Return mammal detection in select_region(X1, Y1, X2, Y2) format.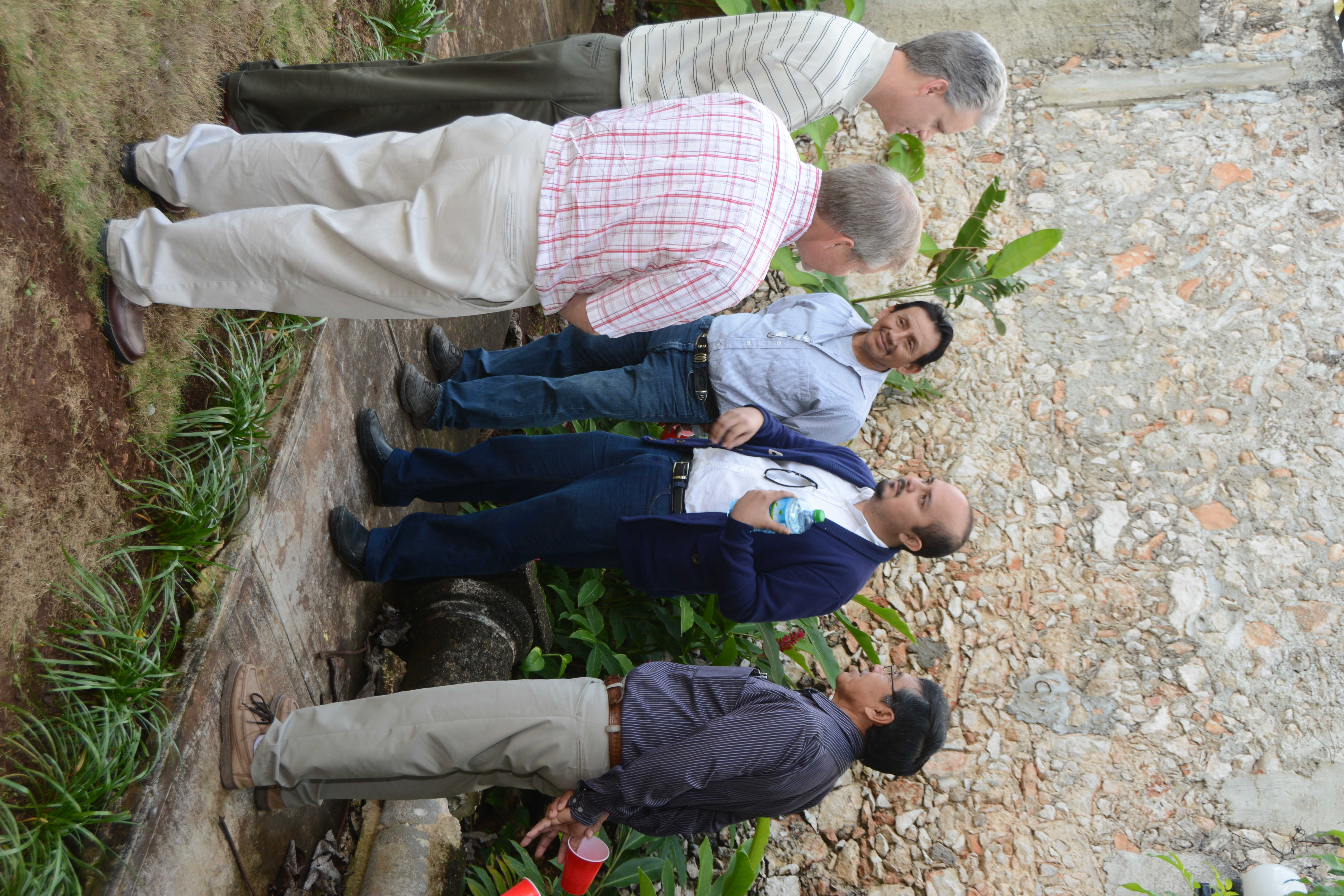
select_region(74, 92, 217, 139).
